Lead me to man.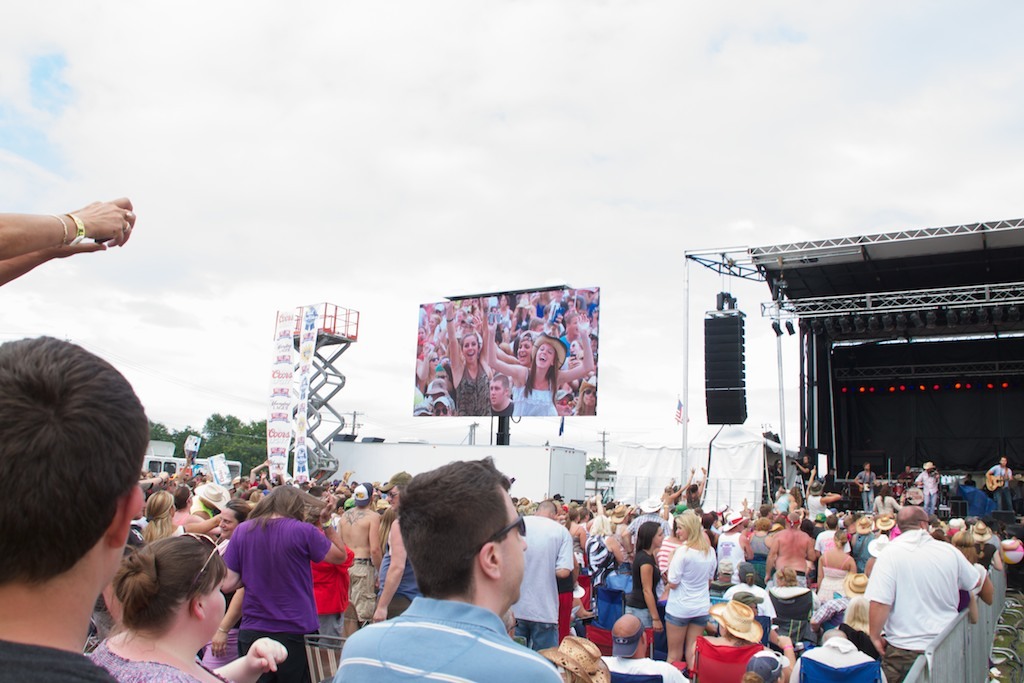
Lead to 916/462/937/506.
